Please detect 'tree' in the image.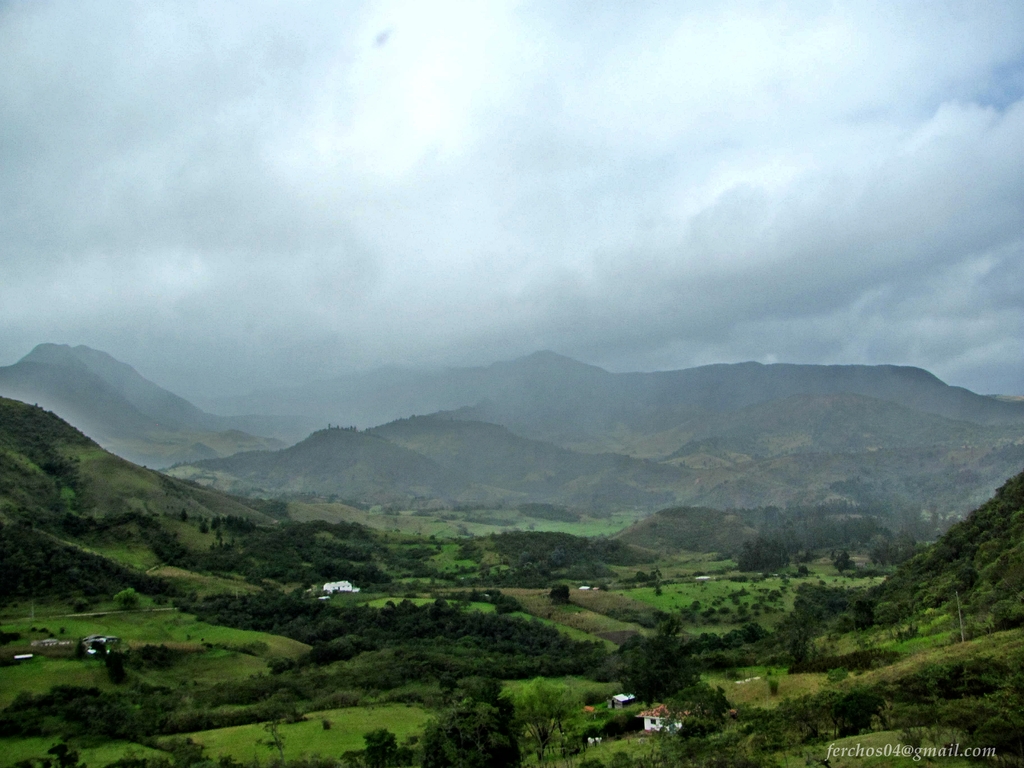
left=181, top=508, right=189, bottom=521.
